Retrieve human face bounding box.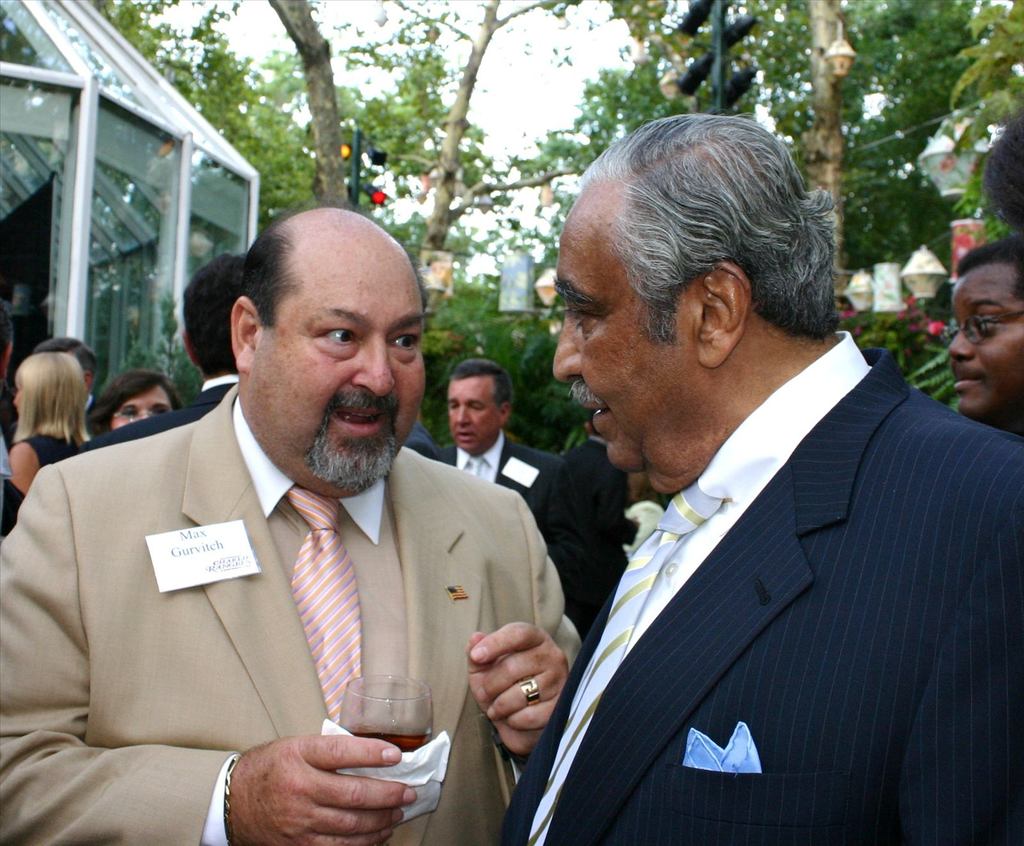
Bounding box: region(446, 378, 500, 453).
